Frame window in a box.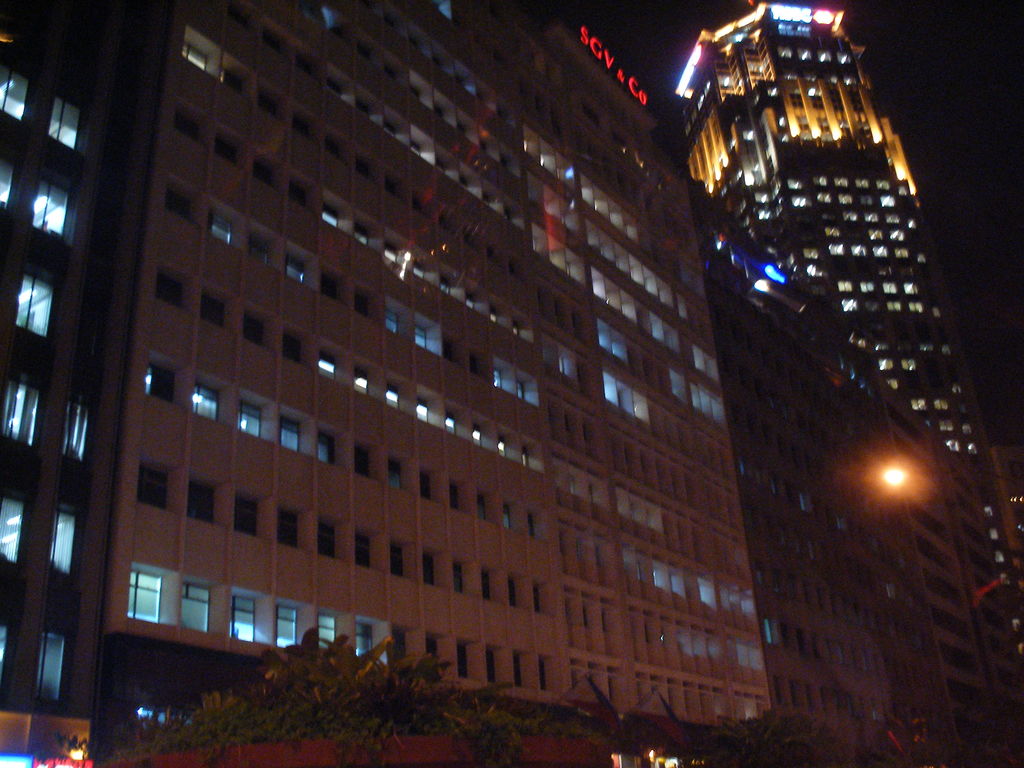
Rect(387, 621, 407, 669).
